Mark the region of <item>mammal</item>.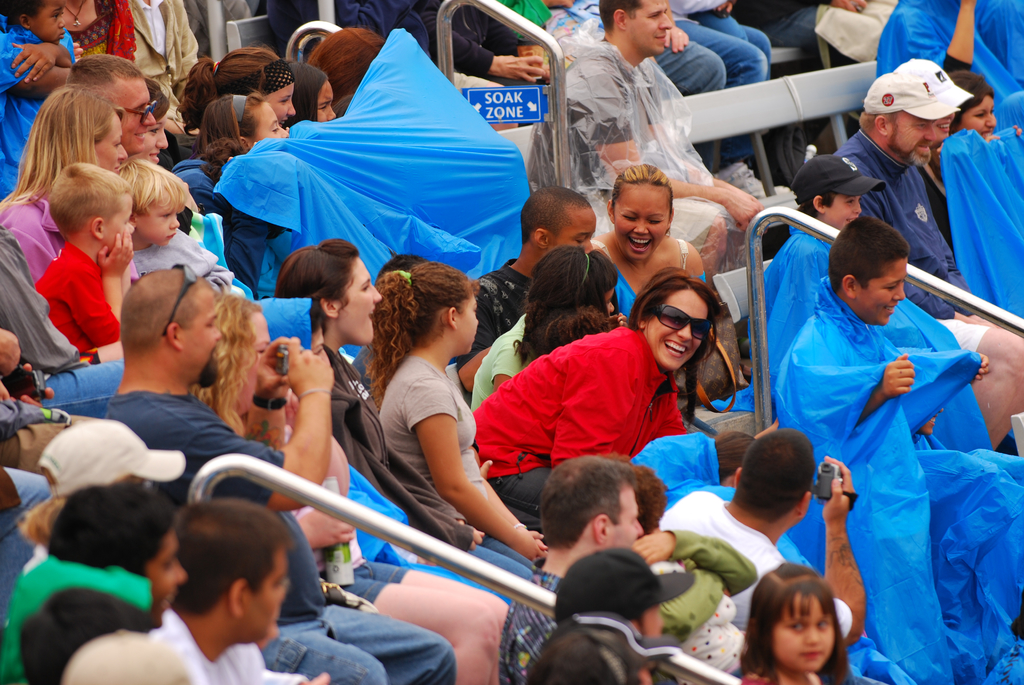
Region: {"x1": 584, "y1": 159, "x2": 756, "y2": 434}.
